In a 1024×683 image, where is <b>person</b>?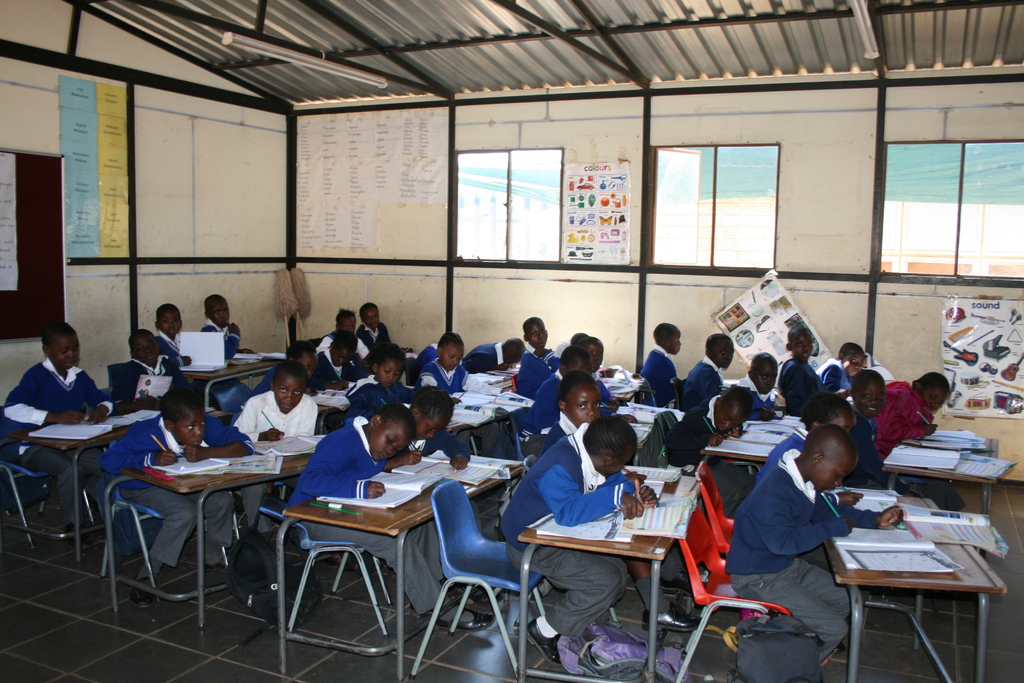
(712, 382, 870, 669).
